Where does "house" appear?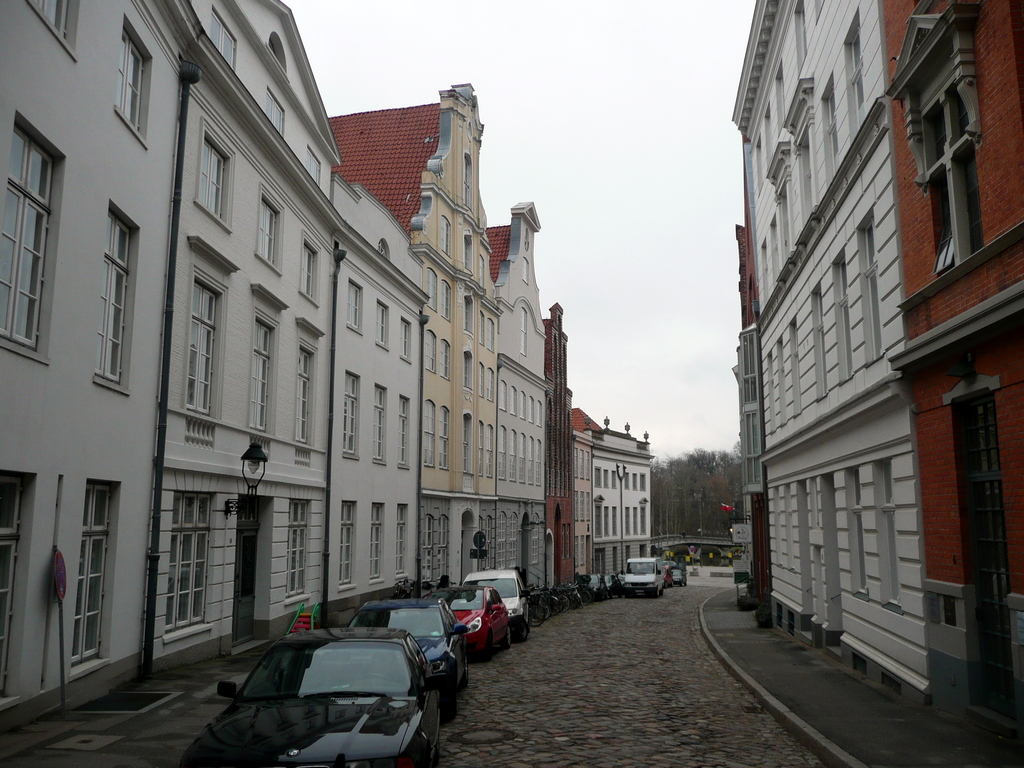
Appears at left=0, top=0, right=431, bottom=692.
